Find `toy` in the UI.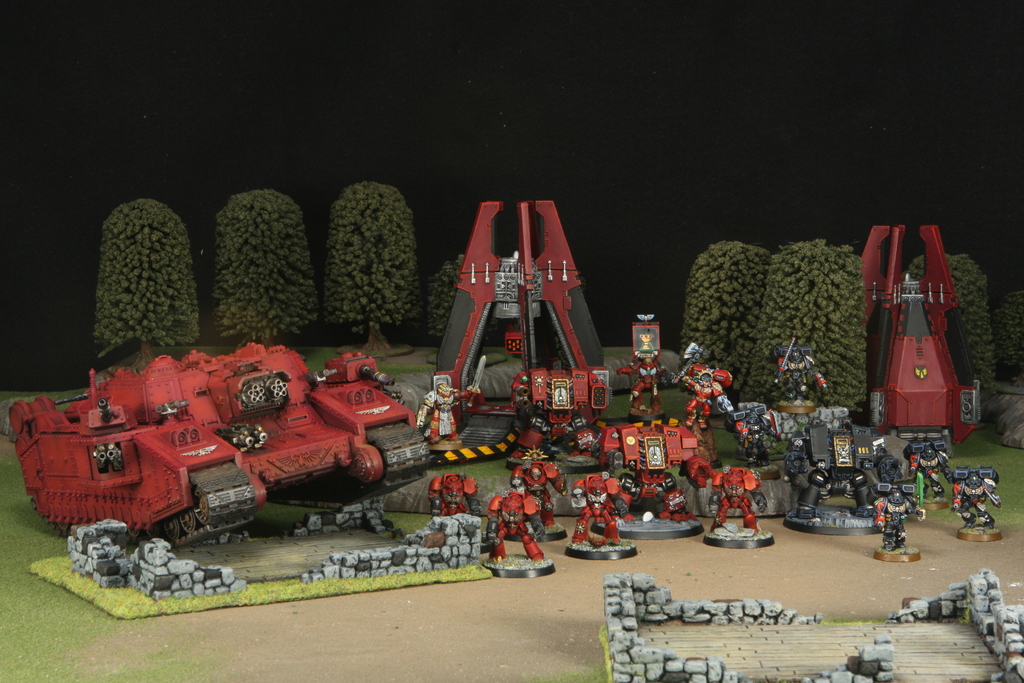
UI element at x1=1, y1=327, x2=430, y2=552.
